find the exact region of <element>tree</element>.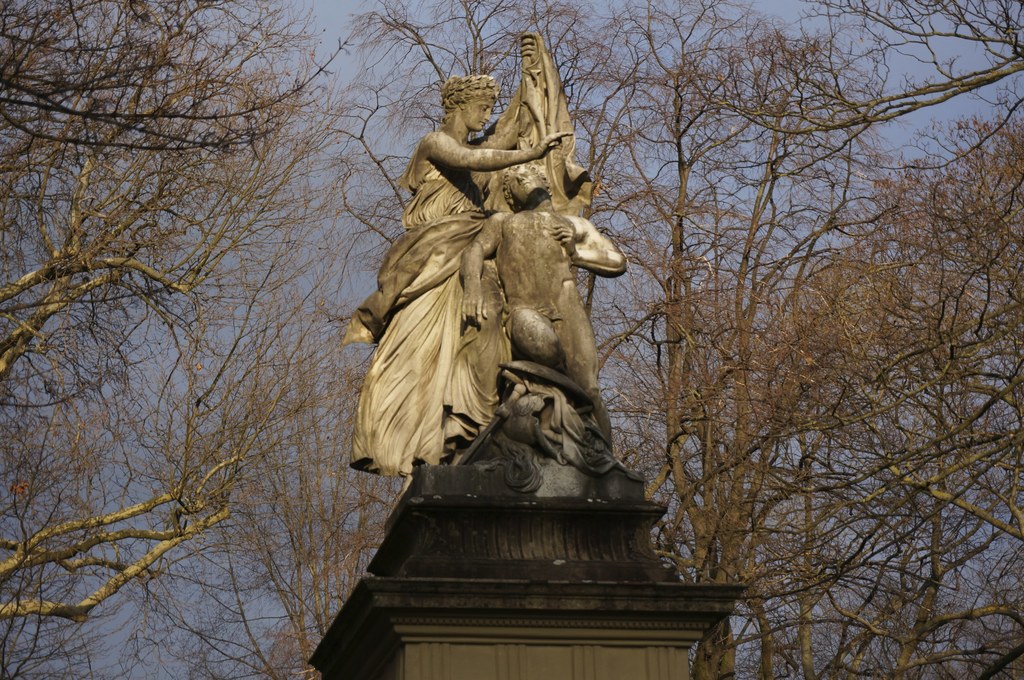
Exact region: [0,246,337,661].
